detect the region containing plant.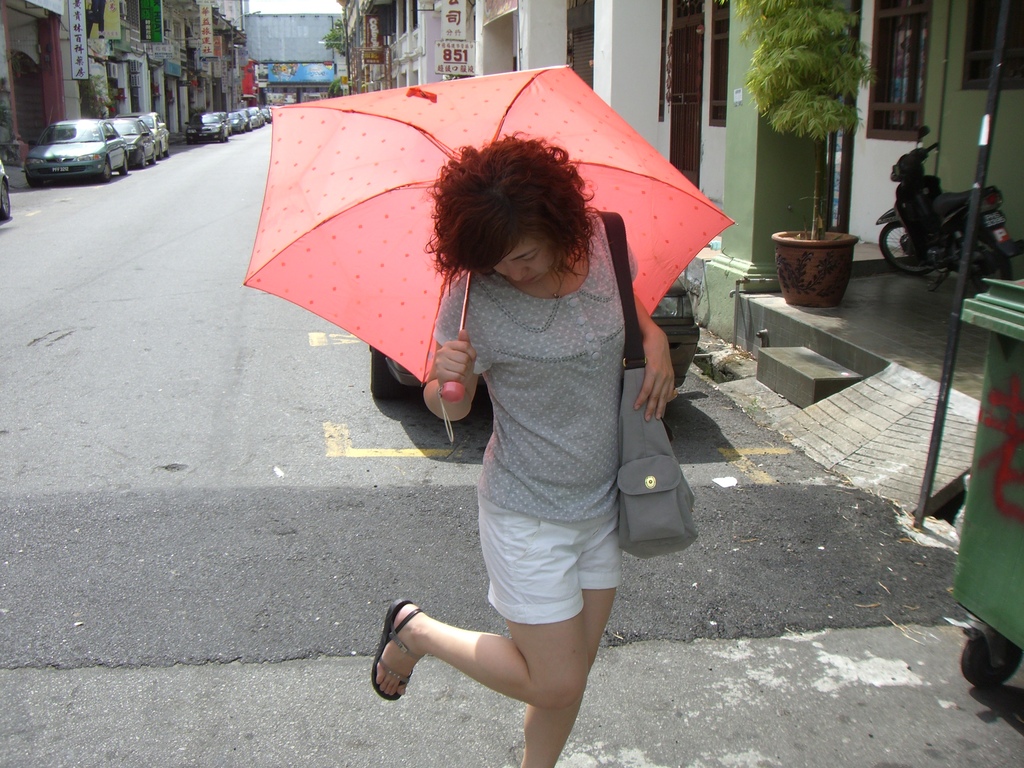
81/70/122/121.
